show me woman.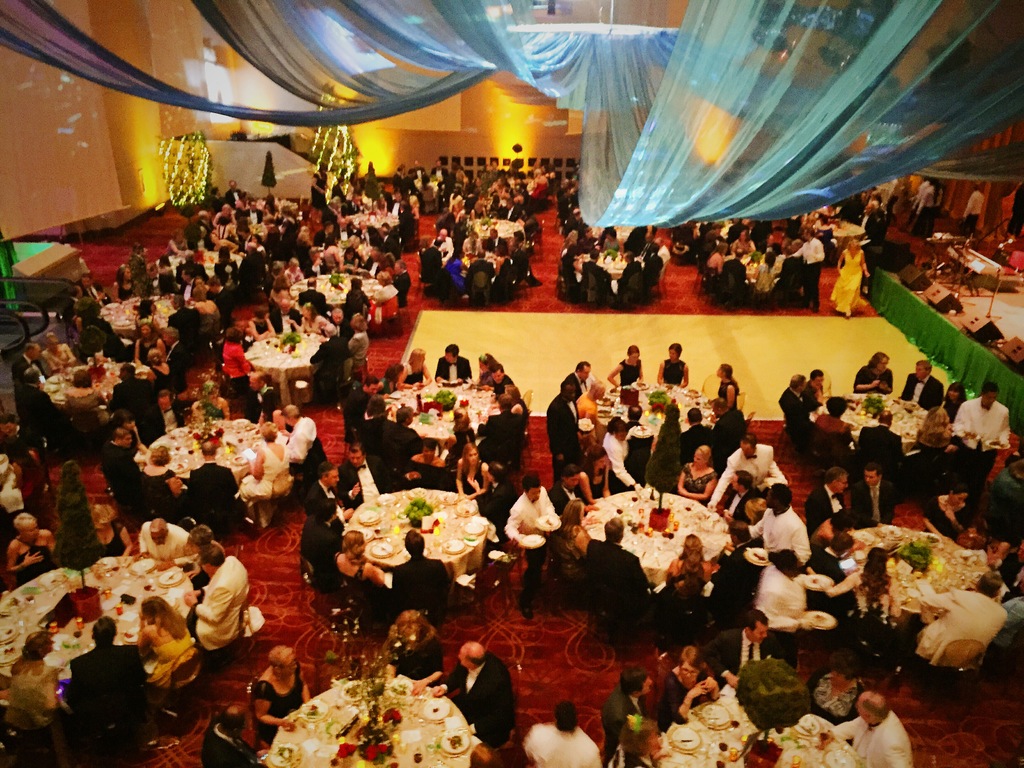
woman is here: {"left": 285, "top": 303, "right": 327, "bottom": 335}.
